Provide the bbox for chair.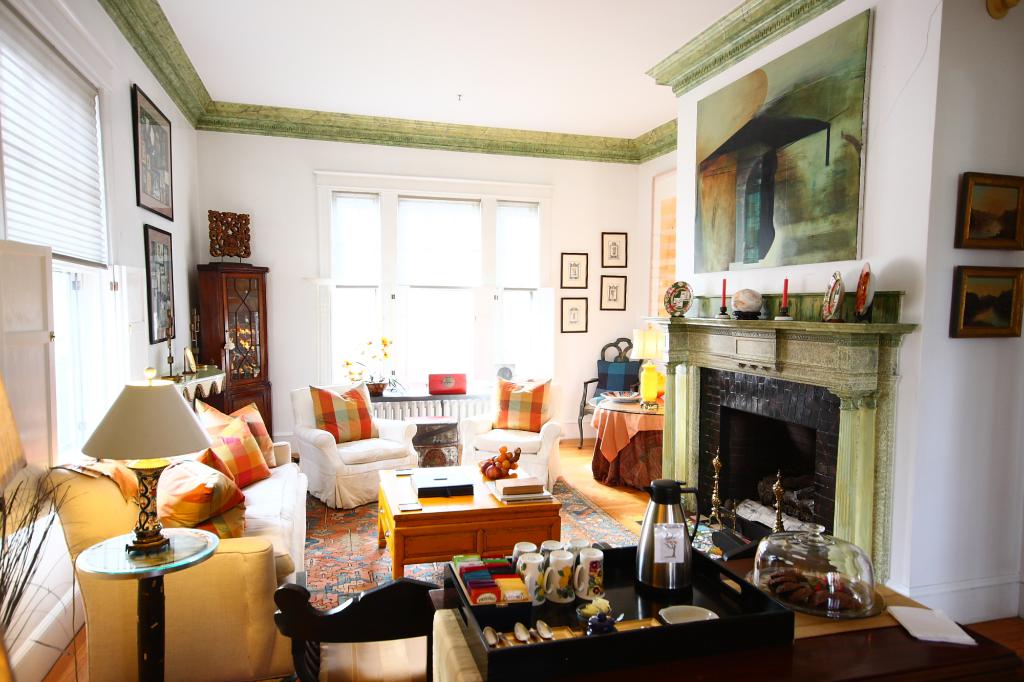
{"x1": 291, "y1": 377, "x2": 423, "y2": 512}.
